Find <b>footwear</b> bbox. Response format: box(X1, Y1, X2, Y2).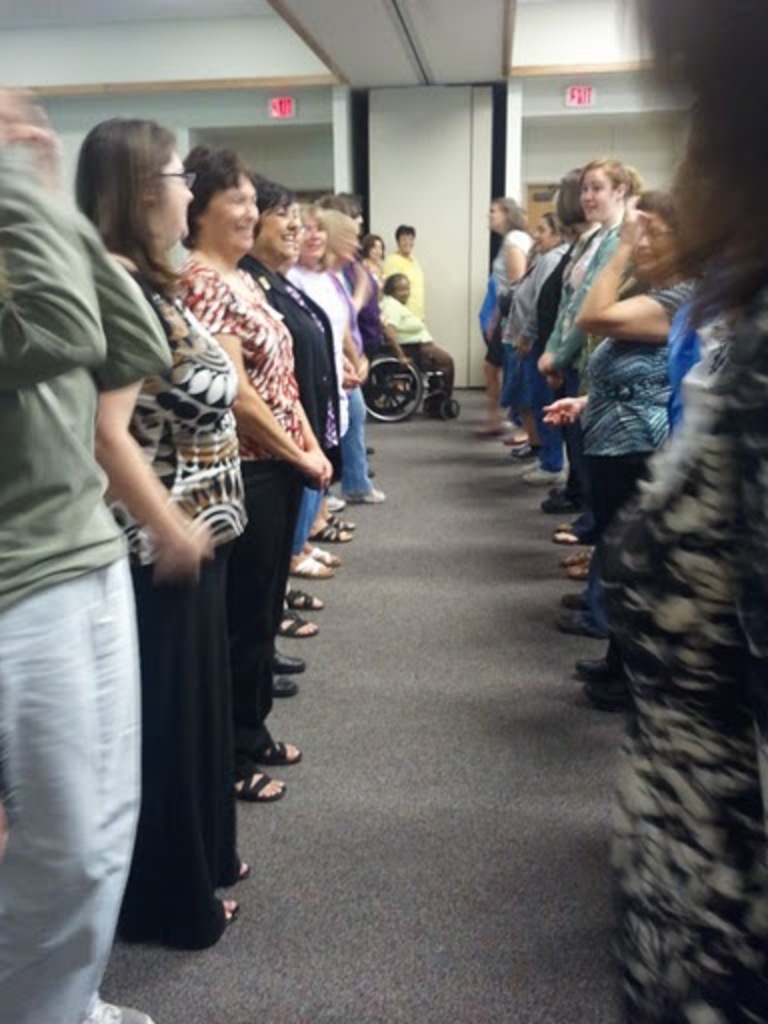
box(318, 518, 348, 540).
